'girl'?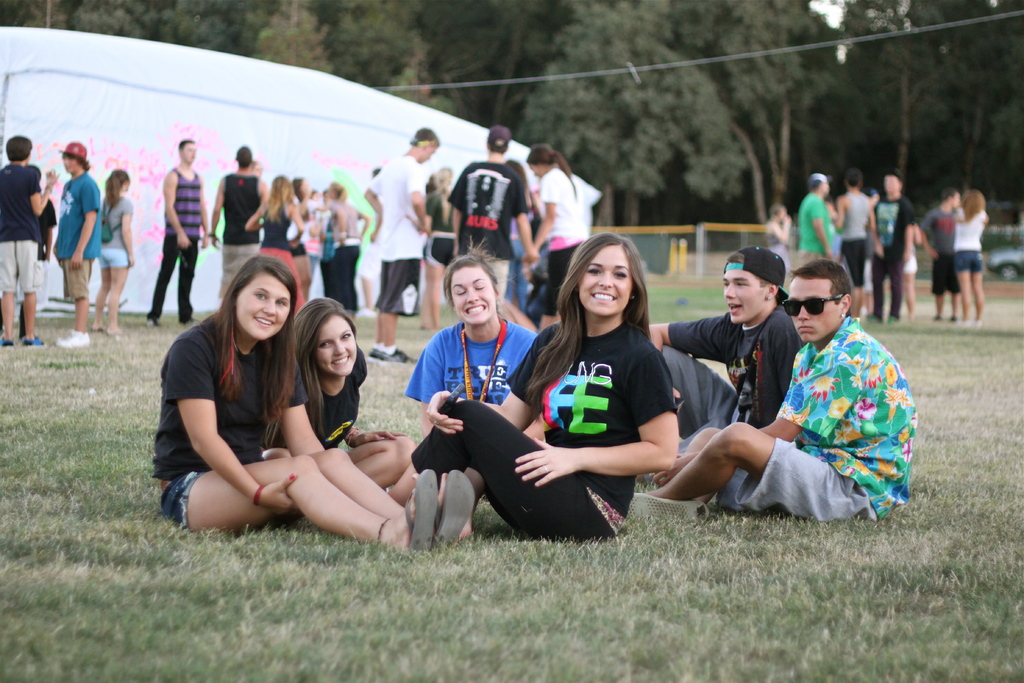
region(406, 256, 540, 441)
